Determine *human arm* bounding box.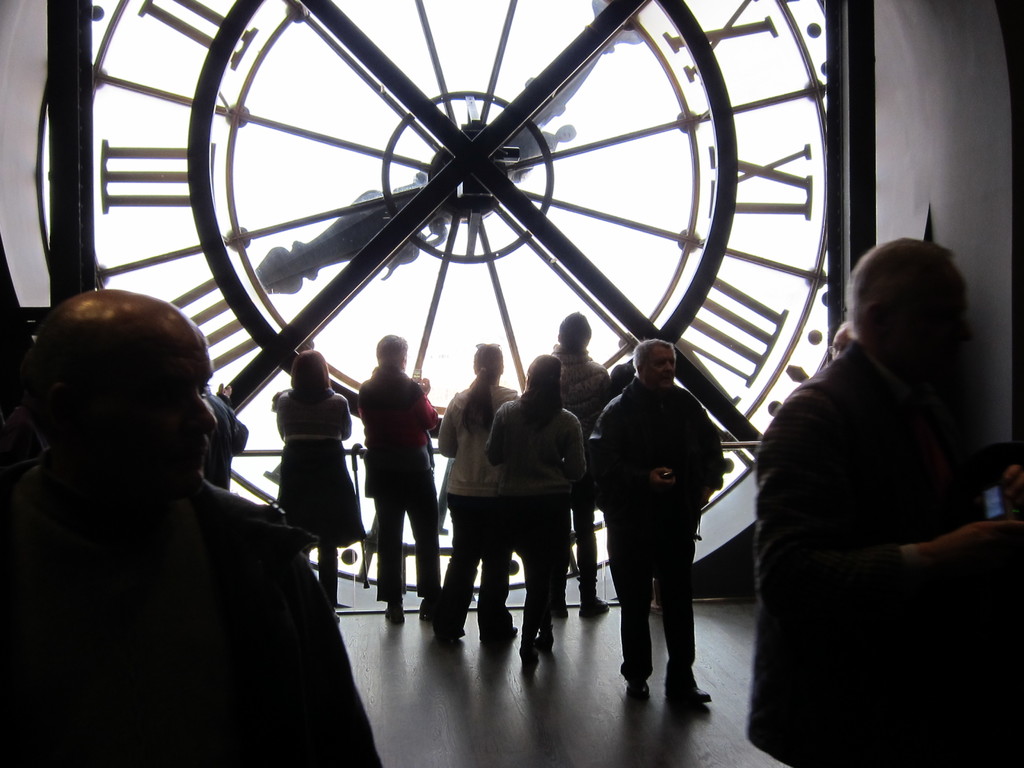
Determined: left=483, top=401, right=506, bottom=470.
